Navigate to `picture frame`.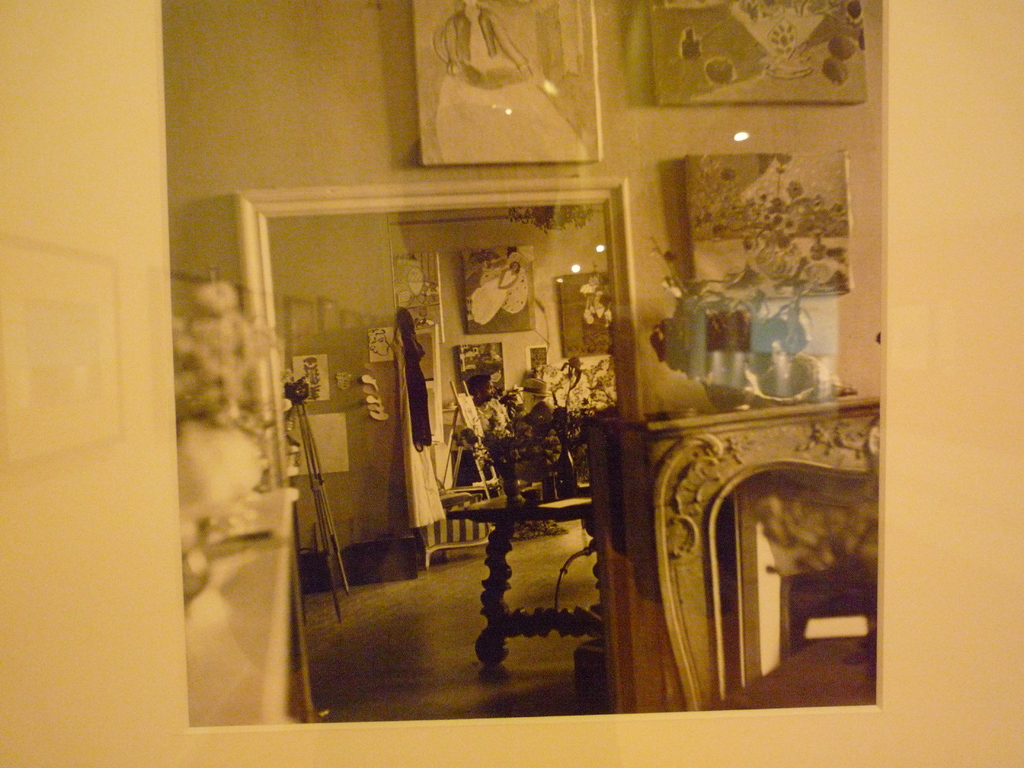
Navigation target: l=140, t=268, r=271, b=438.
